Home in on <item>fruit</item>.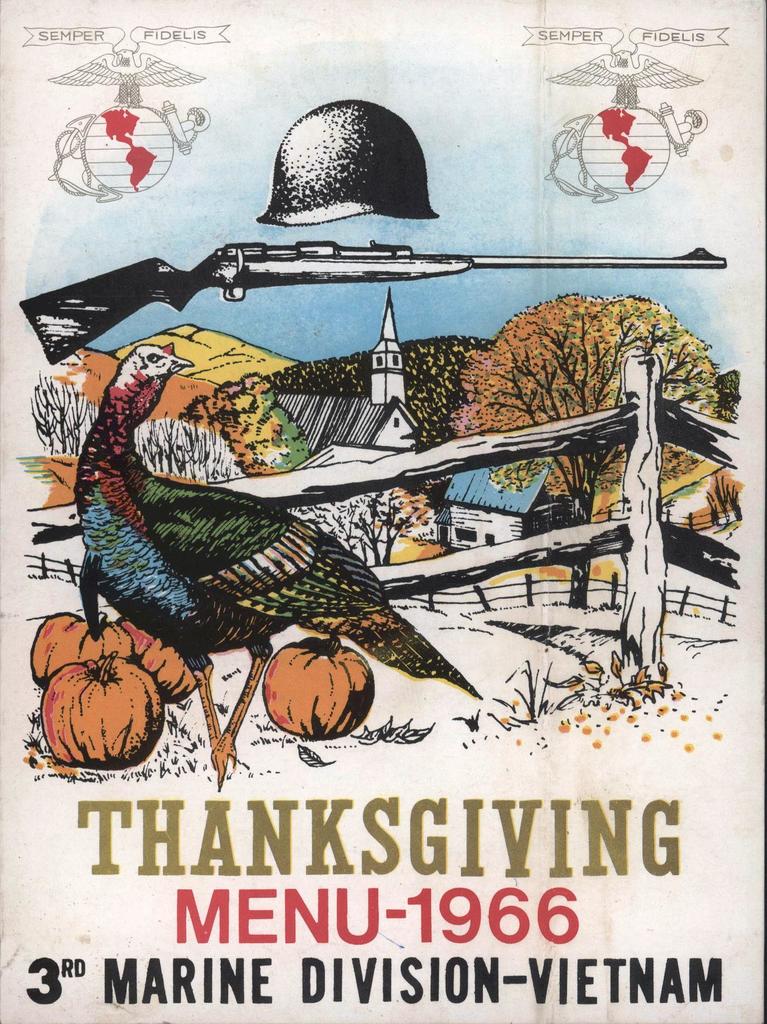
Homed in at (left=34, top=637, right=163, bottom=762).
